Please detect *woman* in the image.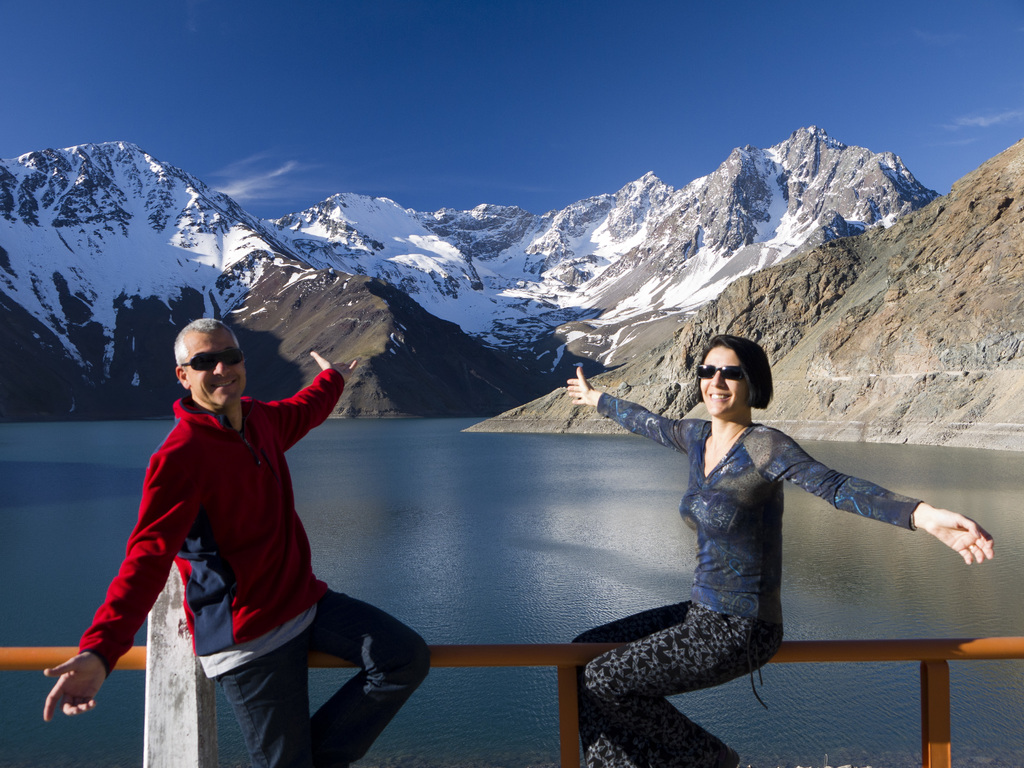
568,335,994,767.
